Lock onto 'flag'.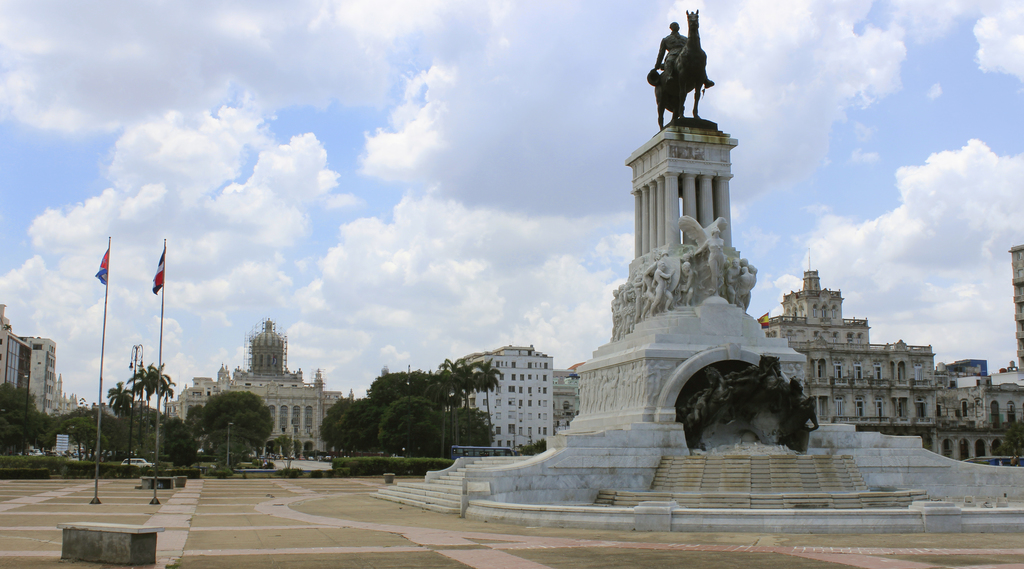
Locked: detection(153, 247, 166, 293).
